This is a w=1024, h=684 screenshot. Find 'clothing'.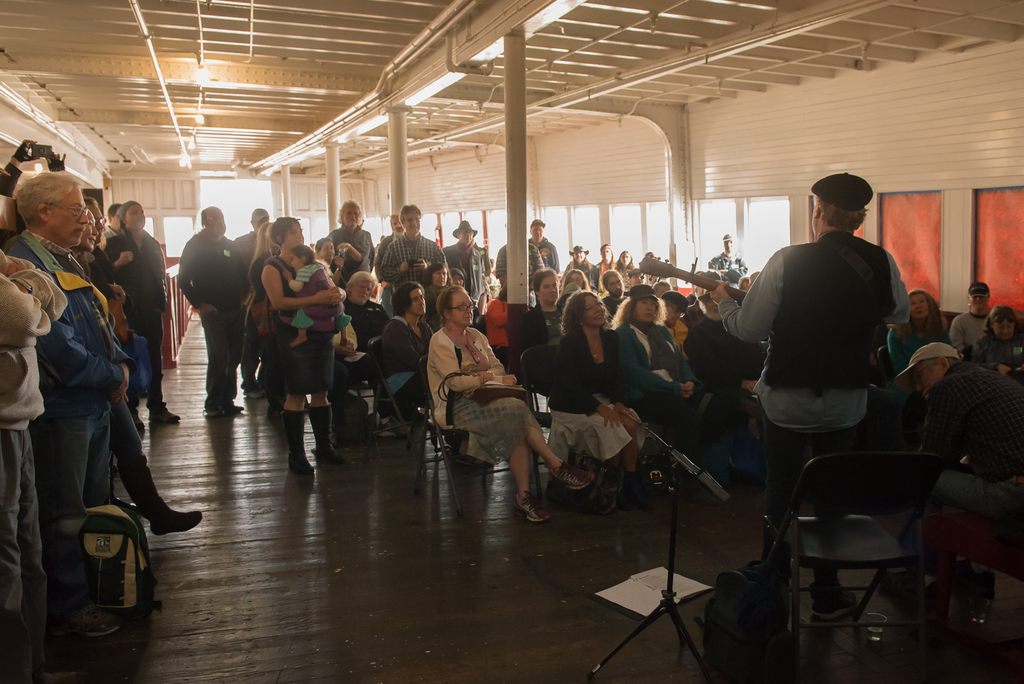
Bounding box: left=237, top=231, right=259, bottom=266.
